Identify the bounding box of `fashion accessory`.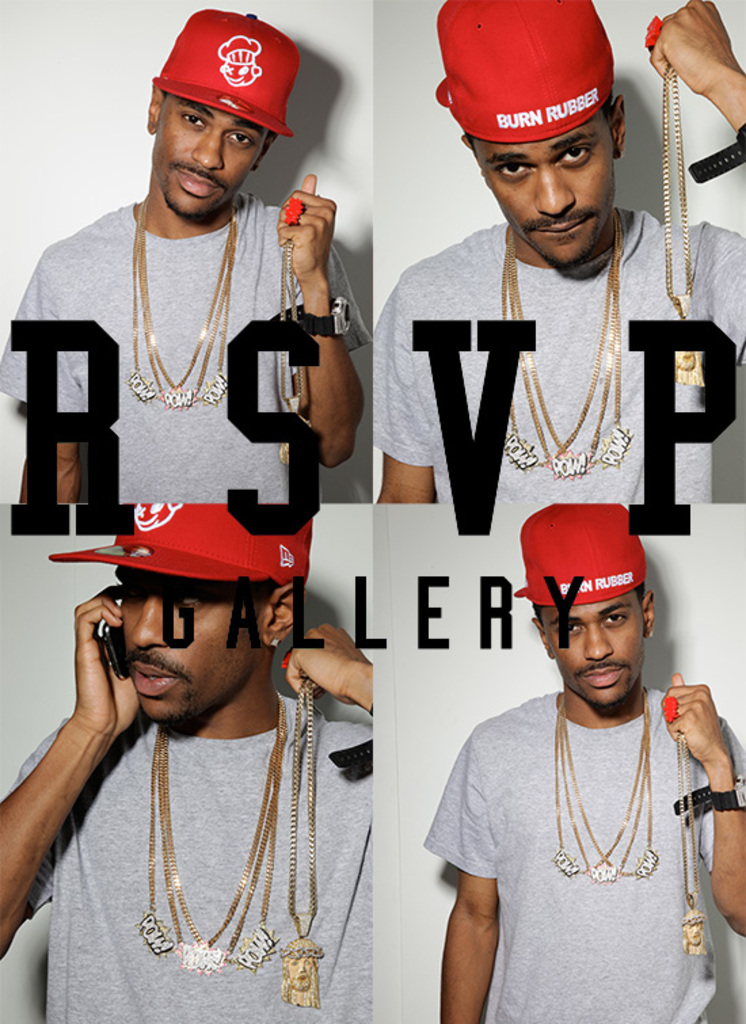
129 201 233 410.
